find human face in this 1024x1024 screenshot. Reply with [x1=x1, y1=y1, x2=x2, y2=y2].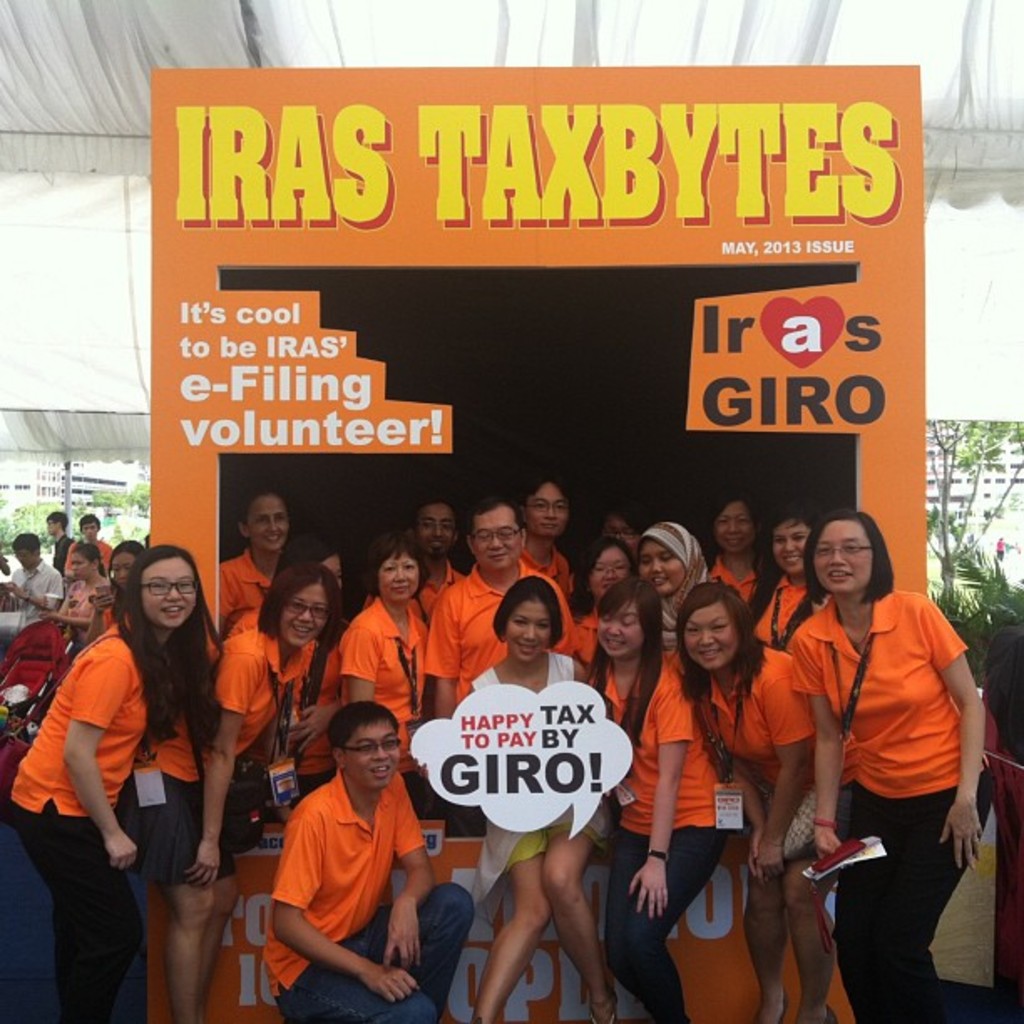
[x1=524, y1=494, x2=566, y2=539].
